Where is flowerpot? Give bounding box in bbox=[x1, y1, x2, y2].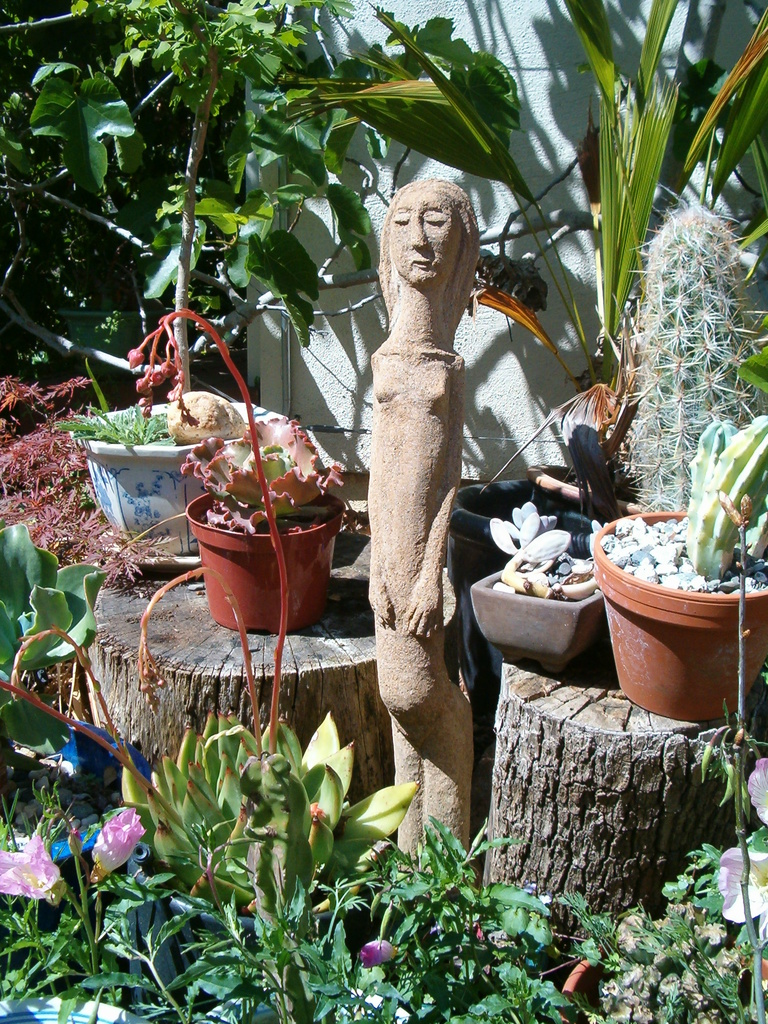
bbox=[0, 993, 143, 1023].
